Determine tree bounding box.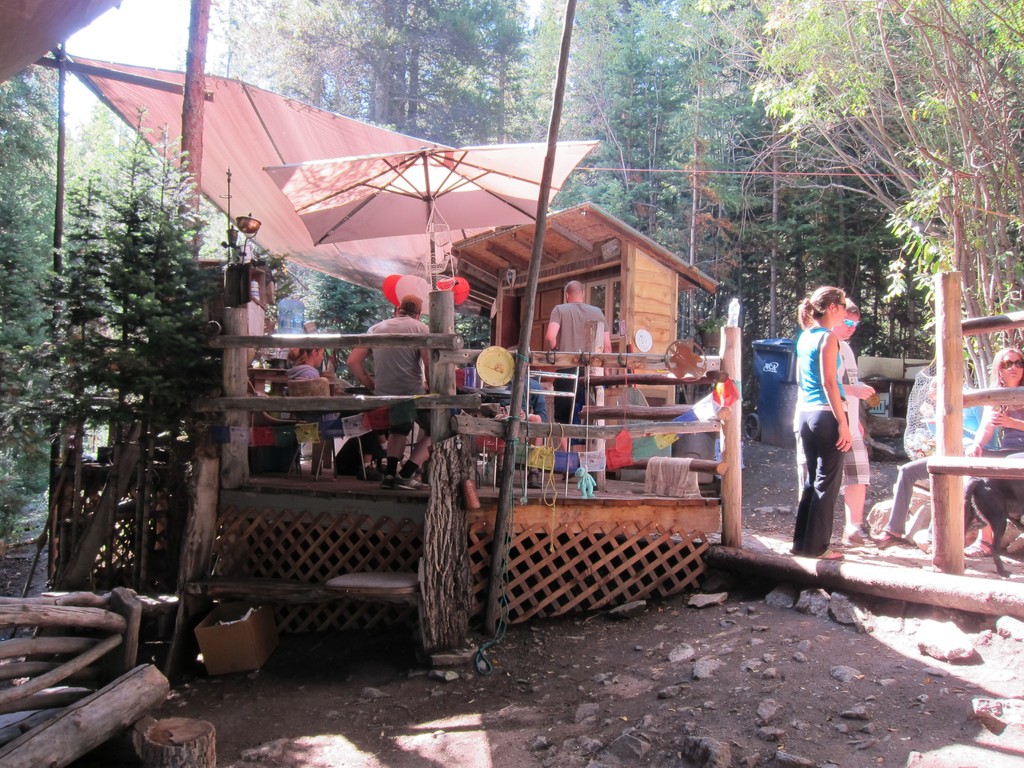
Determined: rect(177, 0, 548, 336).
